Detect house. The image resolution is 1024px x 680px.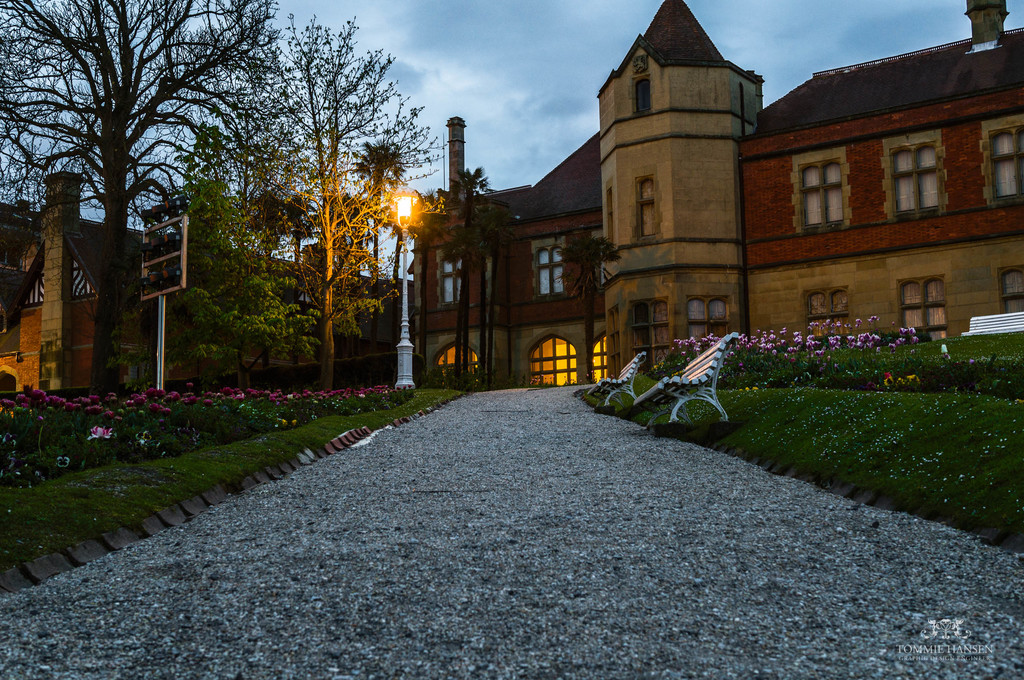
404 14 975 398.
